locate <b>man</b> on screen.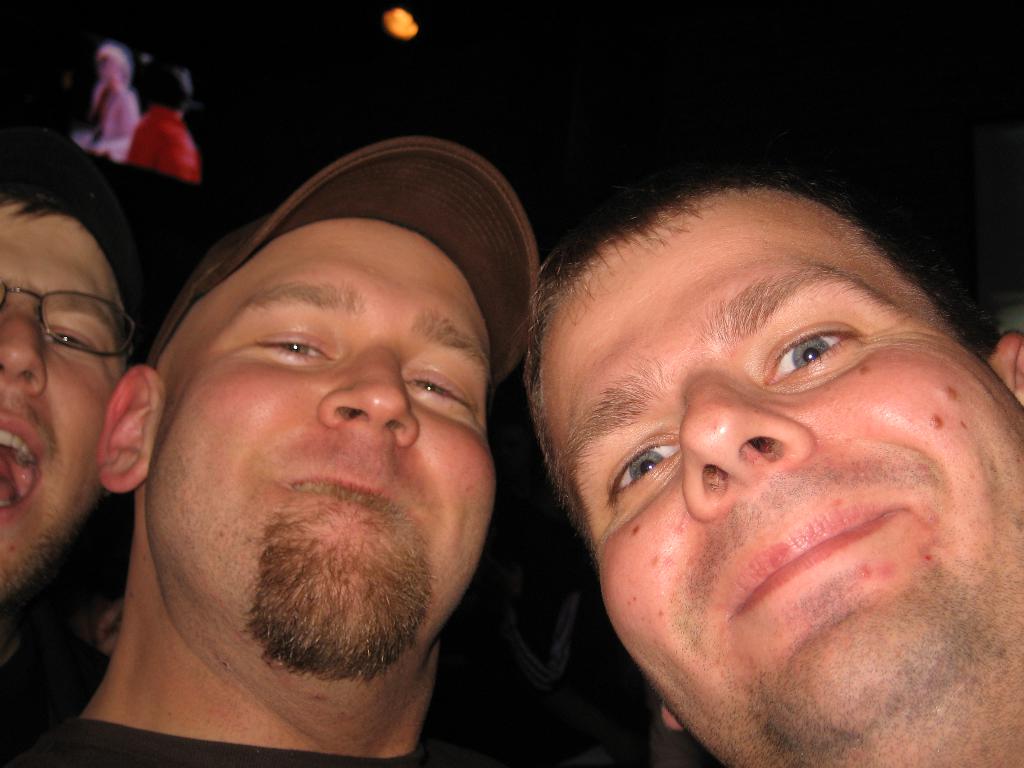
On screen at <box>452,133,1023,767</box>.
